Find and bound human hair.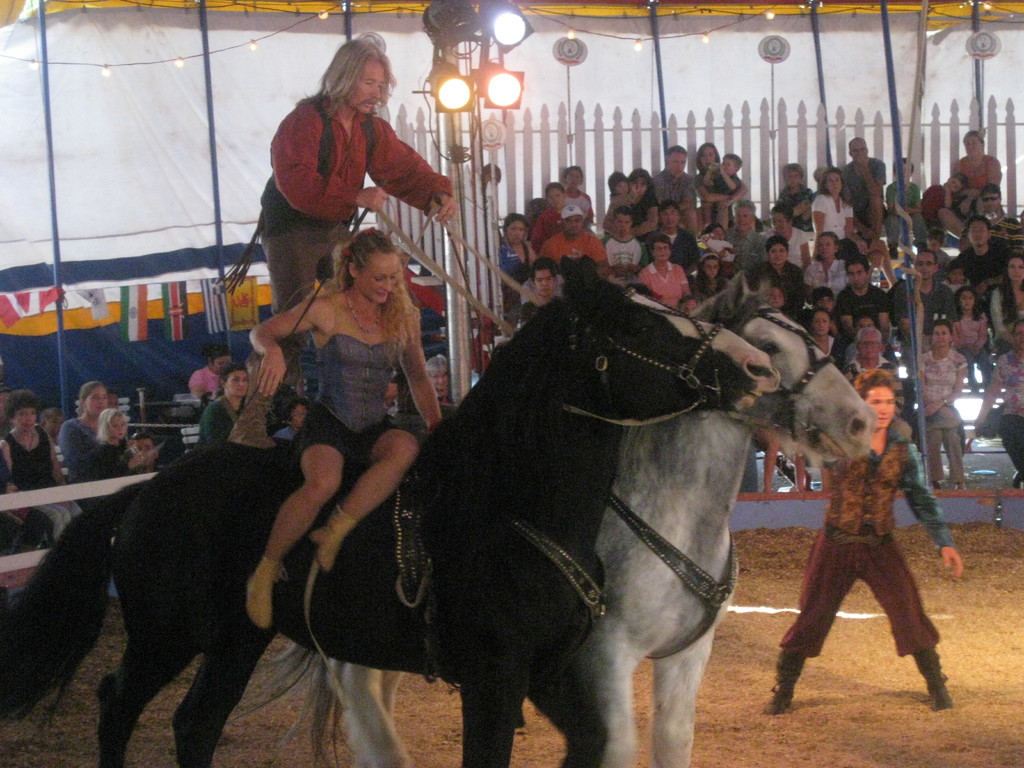
Bound: box(702, 222, 727, 237).
